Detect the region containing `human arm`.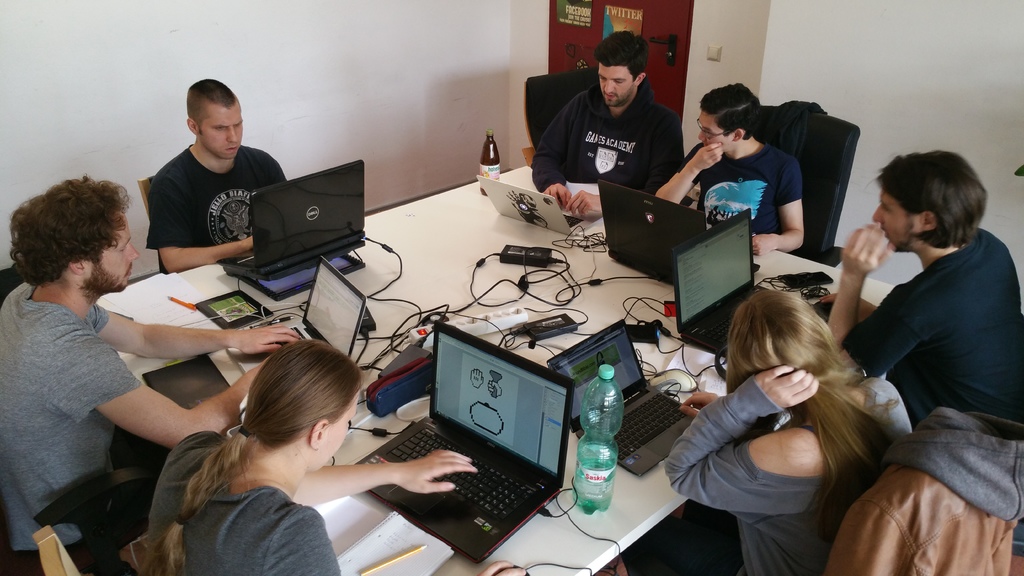
detection(163, 164, 263, 278).
